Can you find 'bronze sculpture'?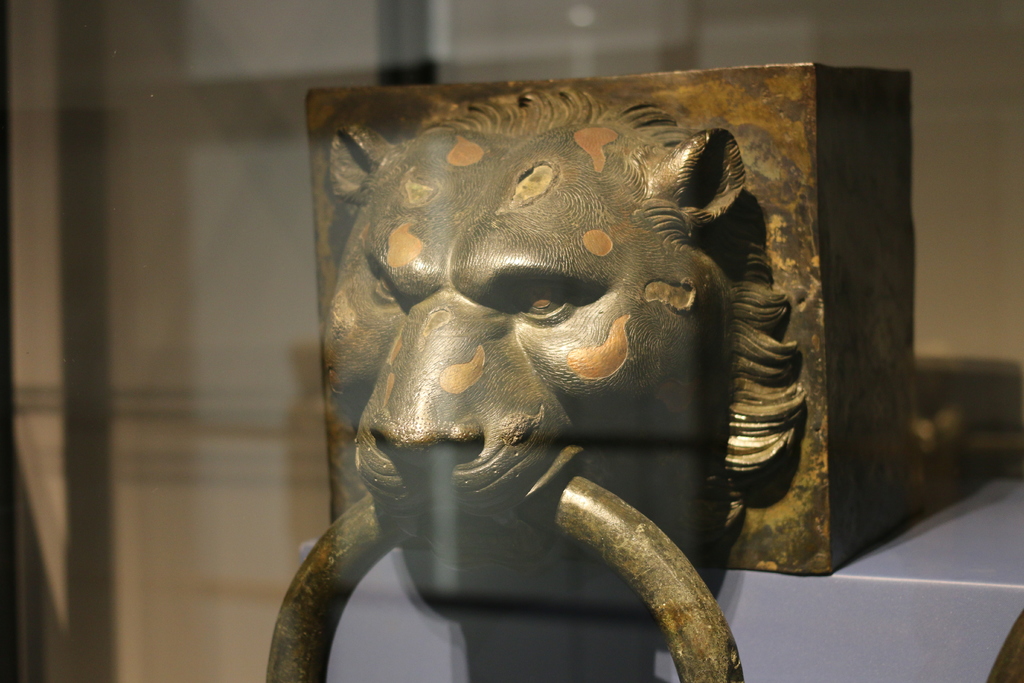
Yes, bounding box: select_region(264, 67, 930, 682).
